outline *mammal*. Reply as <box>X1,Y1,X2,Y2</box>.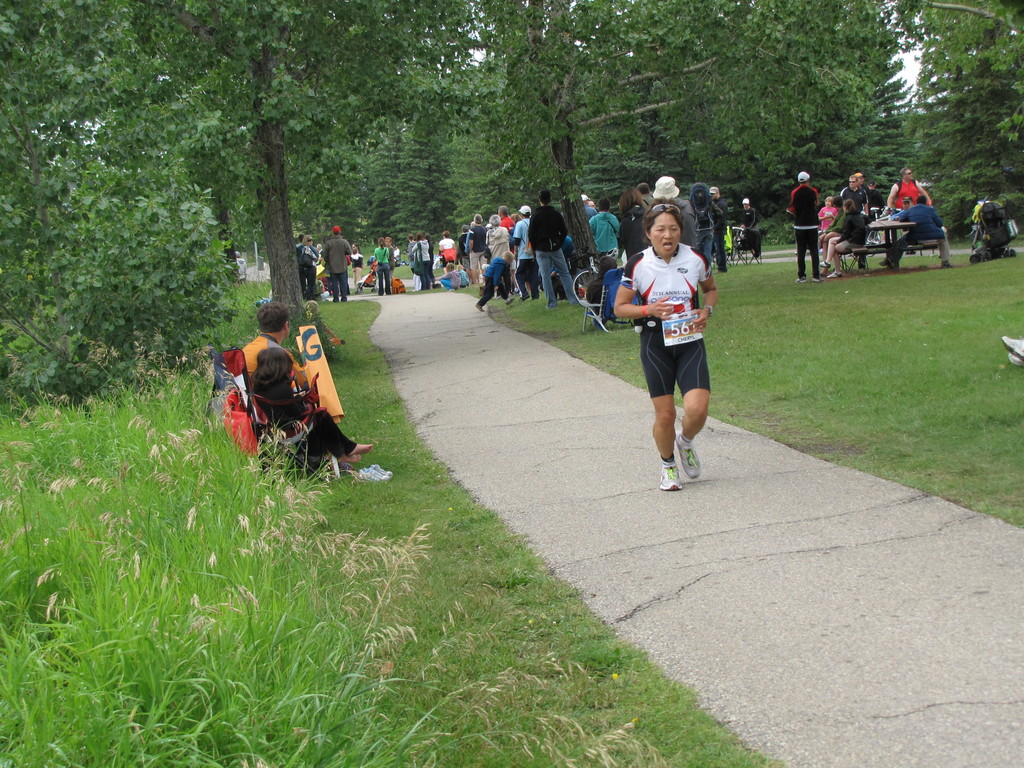
<box>232,301,311,405</box>.
